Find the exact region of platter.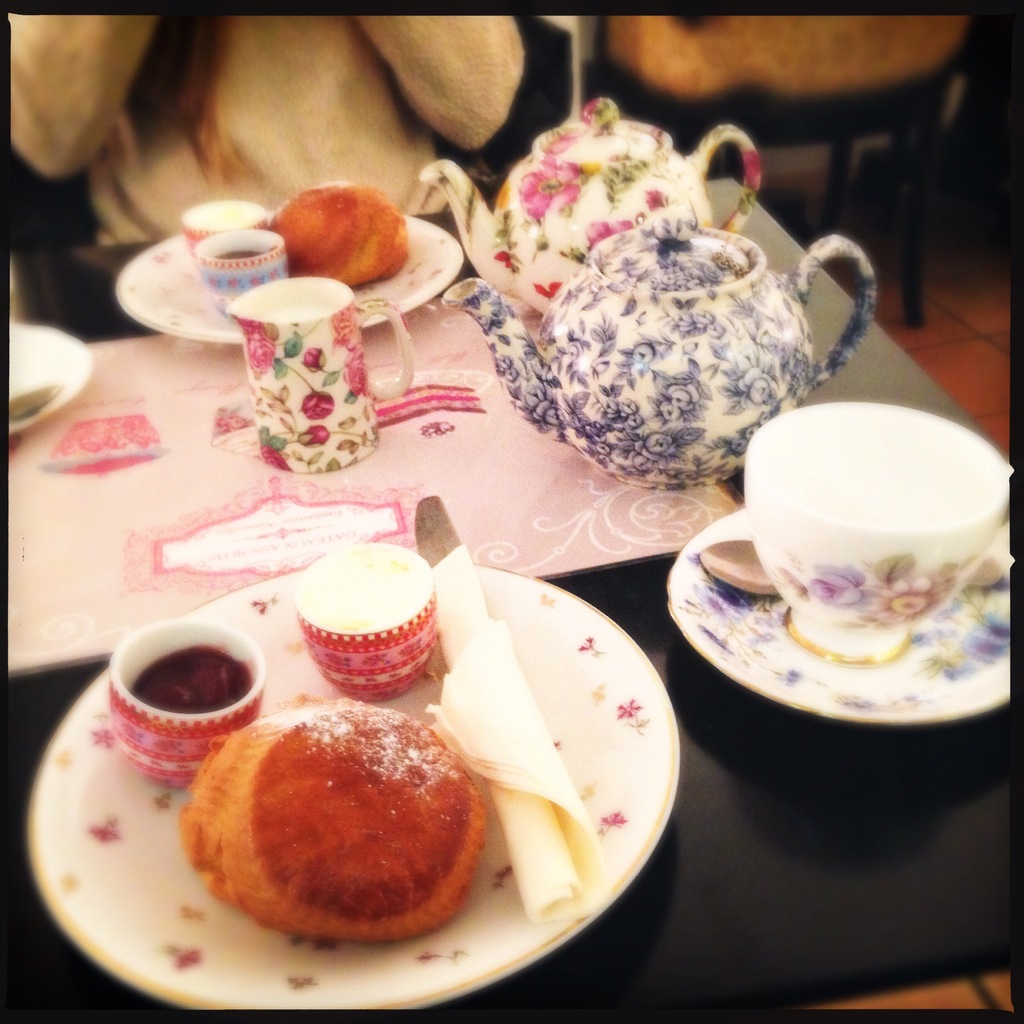
Exact region: [9,328,88,442].
